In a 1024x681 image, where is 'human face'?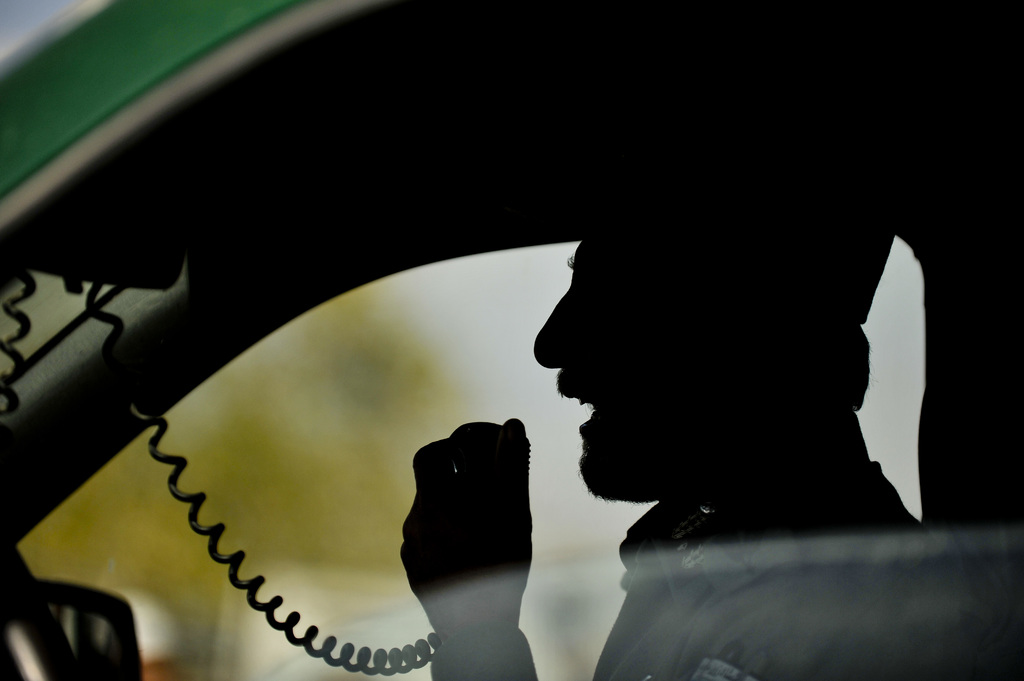
(x1=530, y1=215, x2=715, y2=497).
